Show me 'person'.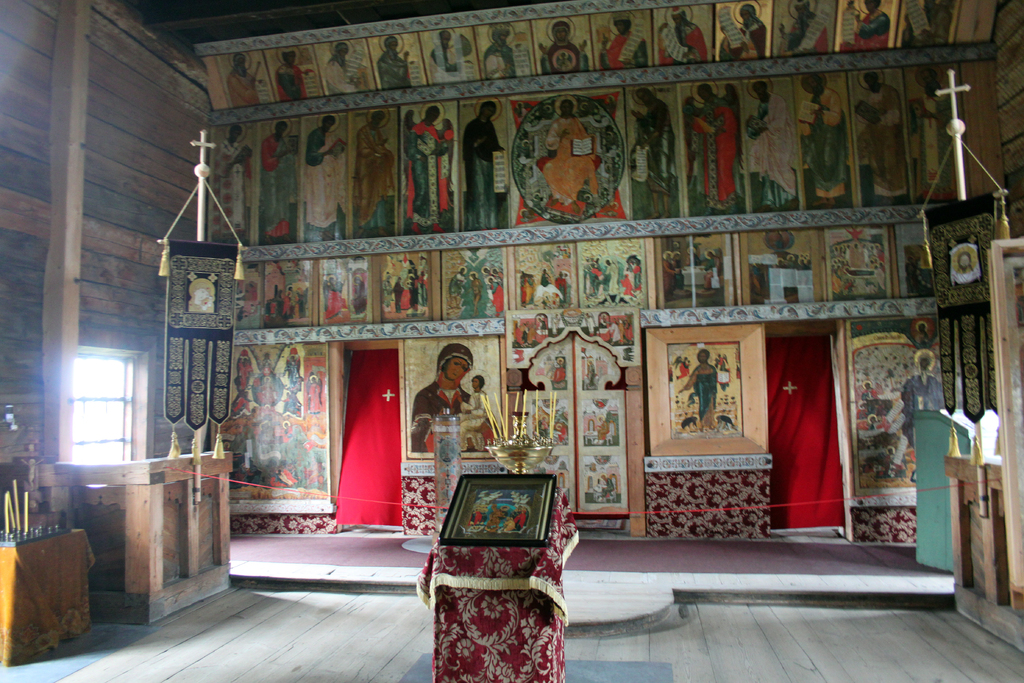
'person' is here: rect(658, 6, 706, 65).
